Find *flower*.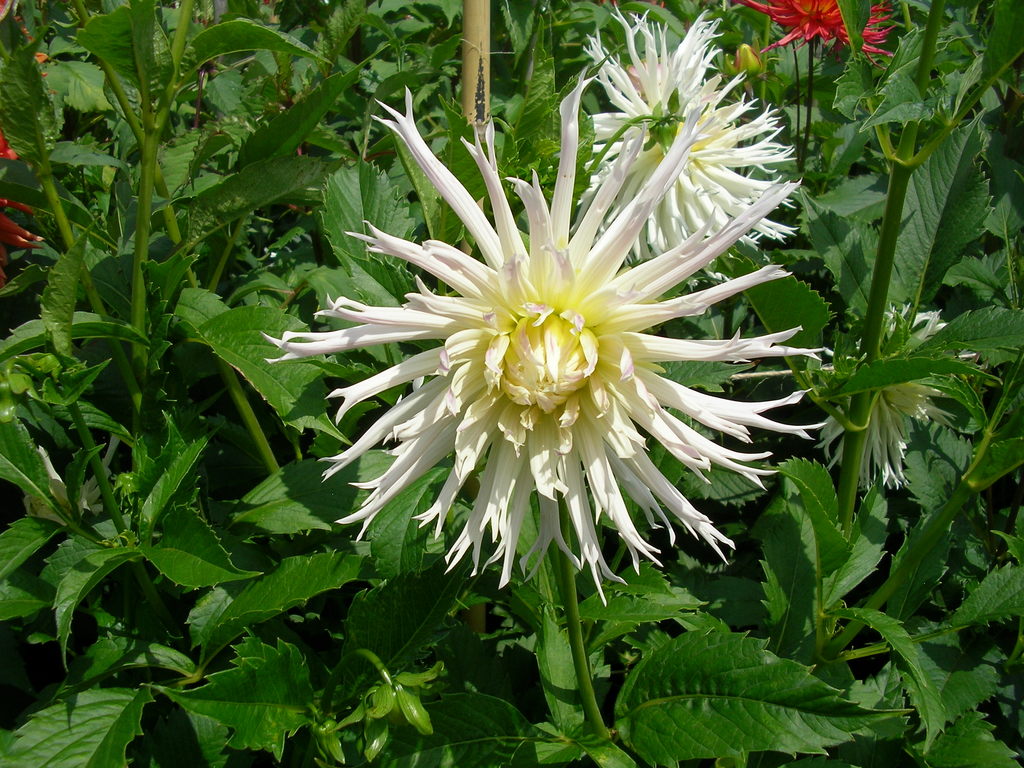
(x1=819, y1=301, x2=976, y2=492).
